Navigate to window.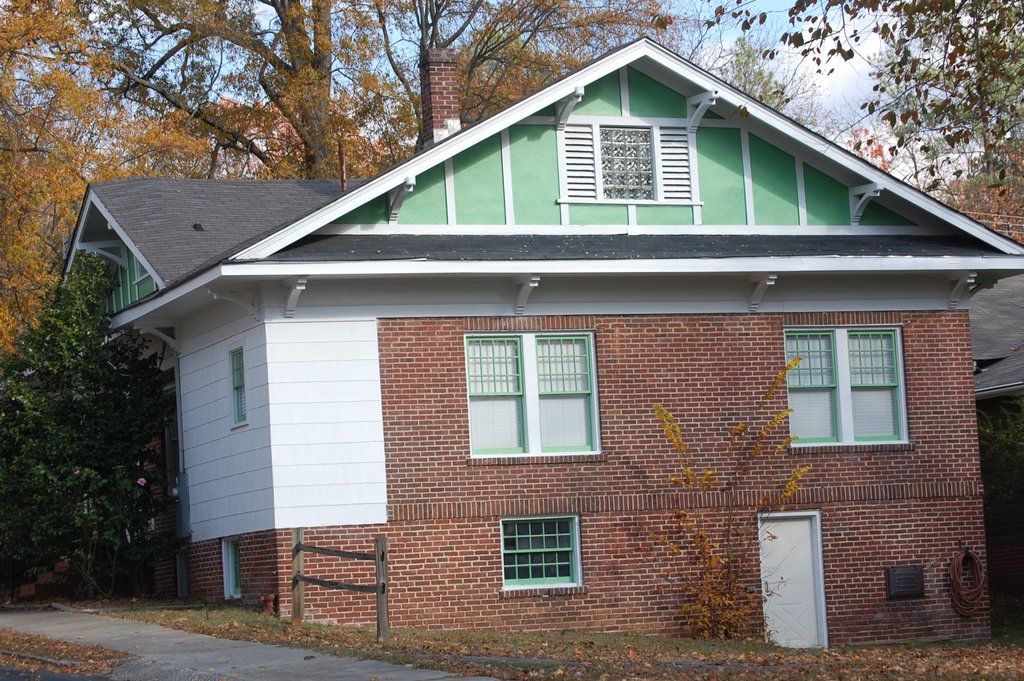
Navigation target: l=229, t=350, r=250, b=428.
